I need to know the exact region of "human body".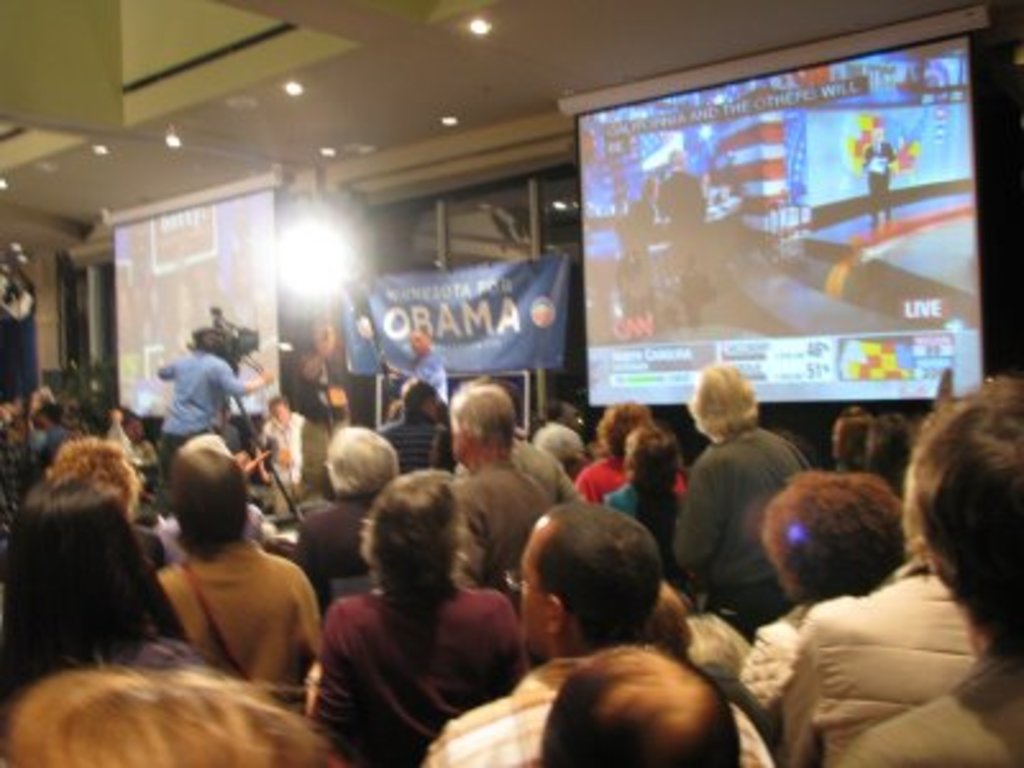
Region: 256,381,346,504.
